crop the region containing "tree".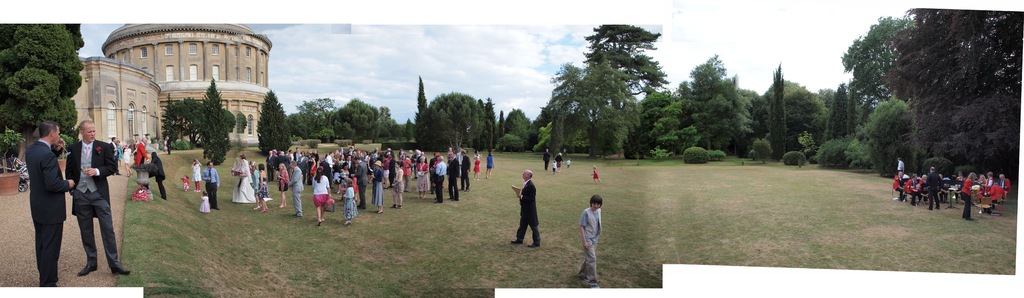
Crop region: locate(500, 110, 505, 152).
